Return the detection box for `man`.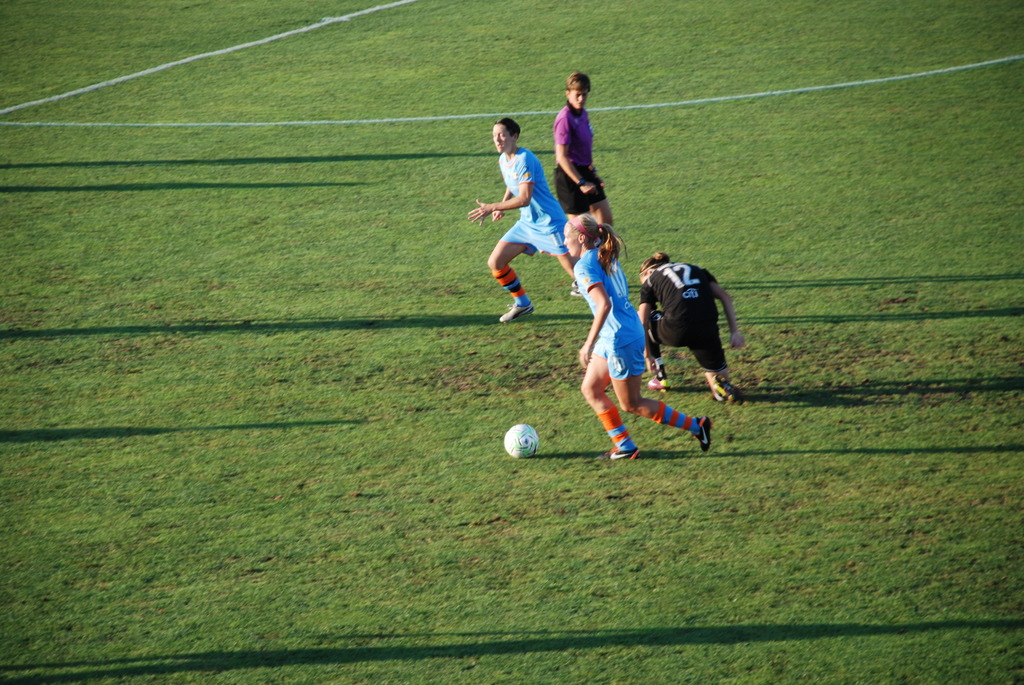
bbox(541, 67, 614, 221).
